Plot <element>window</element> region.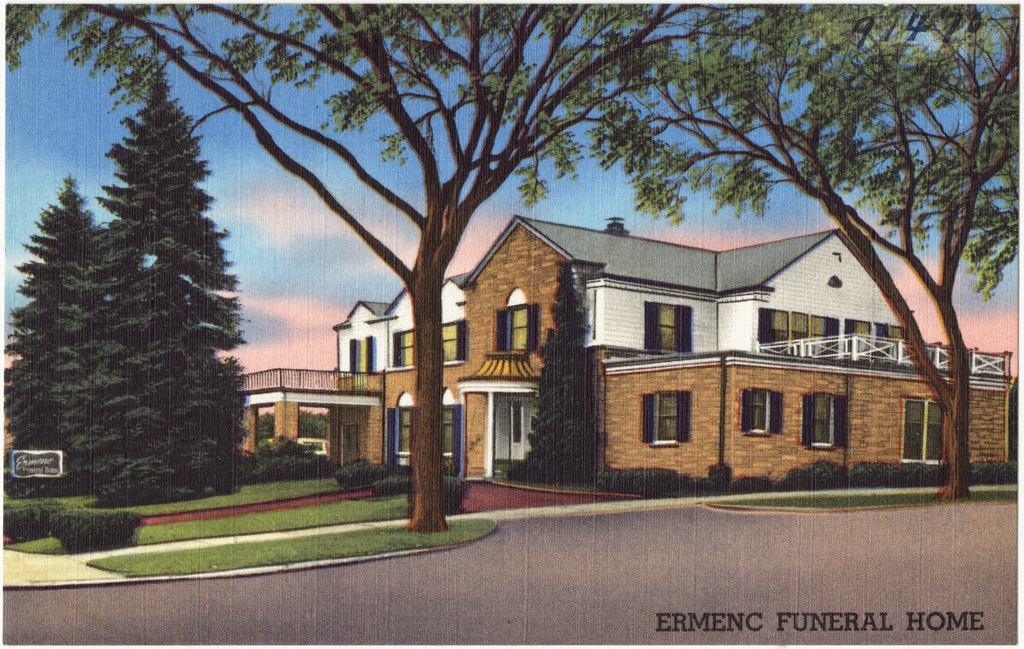
Plotted at {"left": 803, "top": 399, "right": 842, "bottom": 445}.
